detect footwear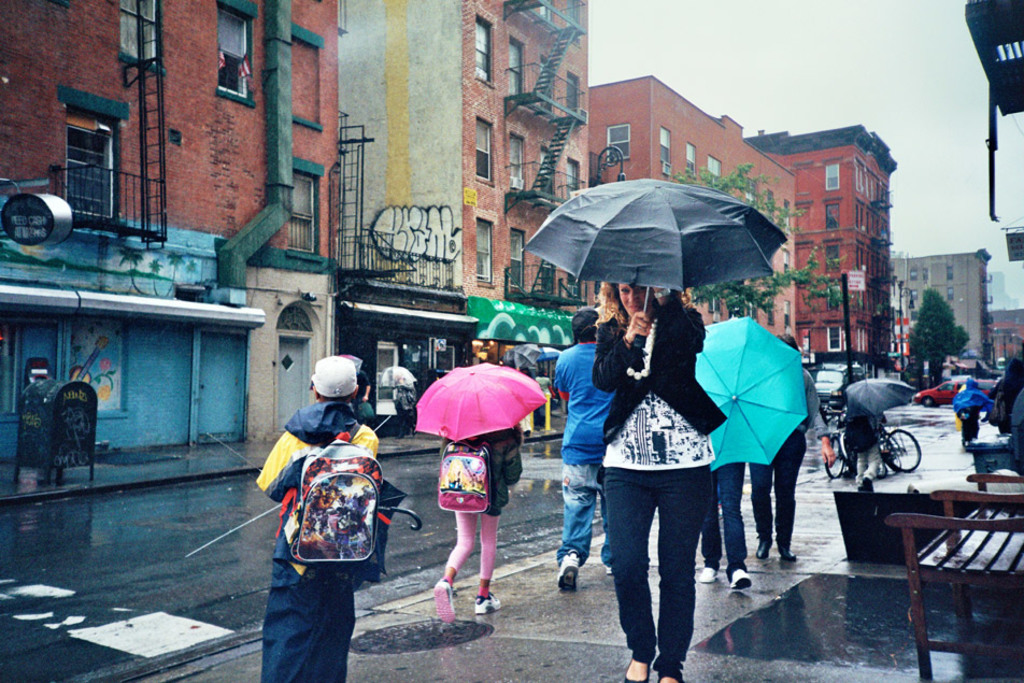
858,485,863,490
